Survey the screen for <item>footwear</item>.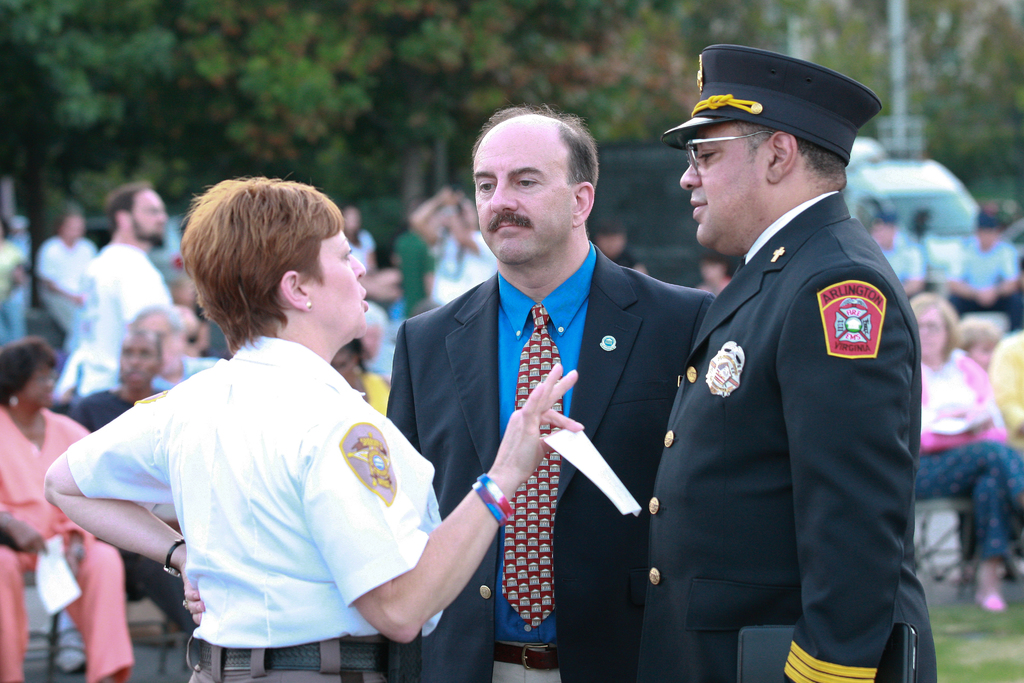
Survey found: Rect(966, 580, 1005, 609).
